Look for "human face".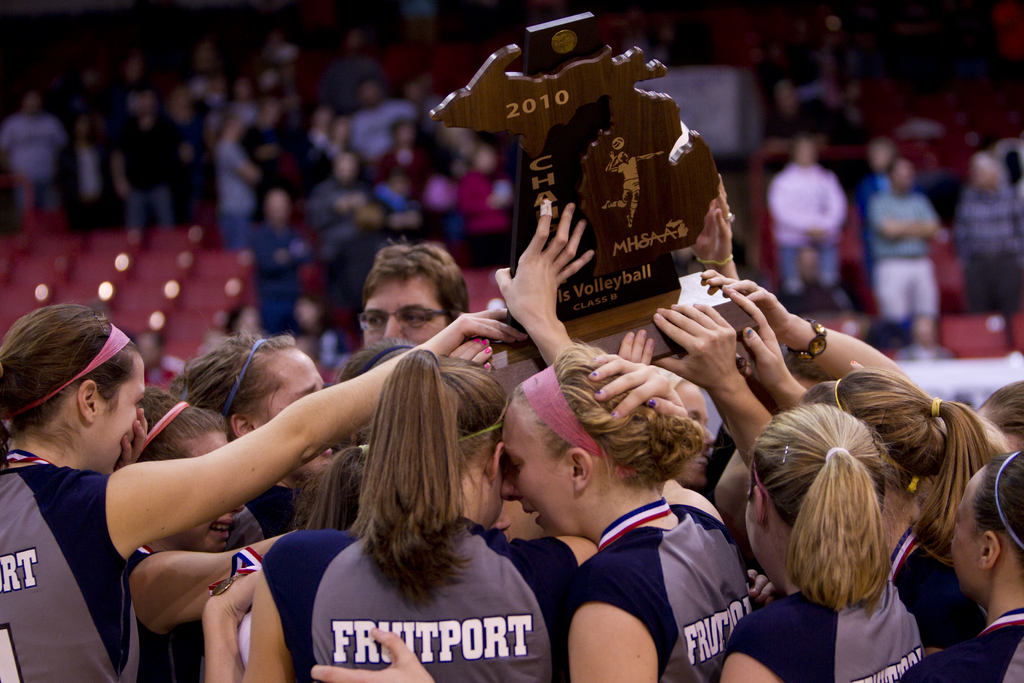
Found: box=[89, 355, 149, 468].
